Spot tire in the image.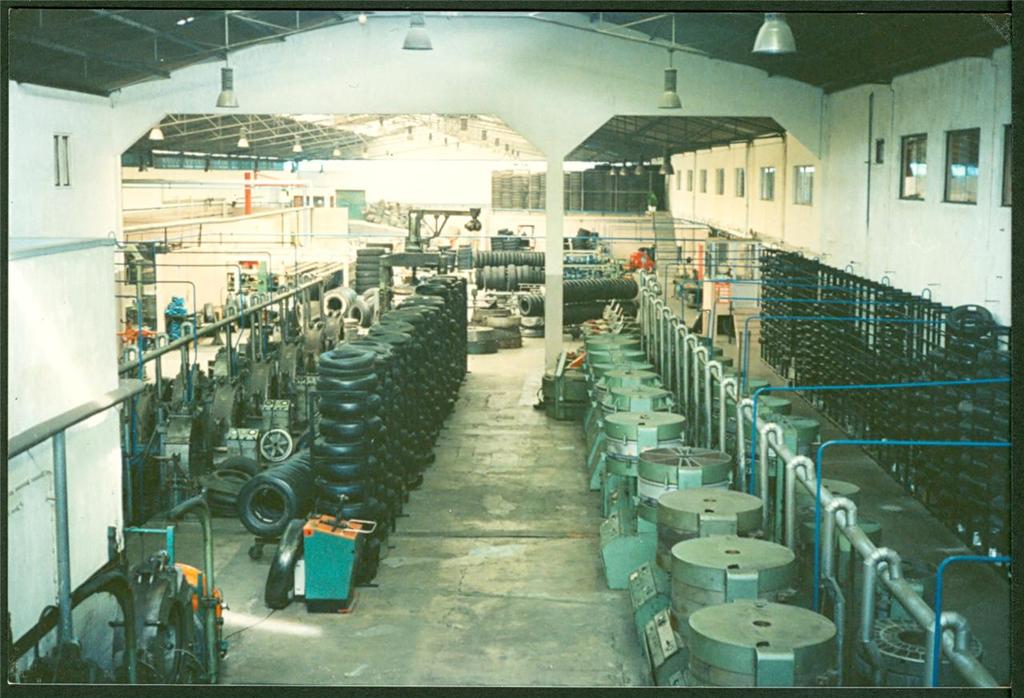
tire found at [left=221, top=453, right=261, bottom=479].
